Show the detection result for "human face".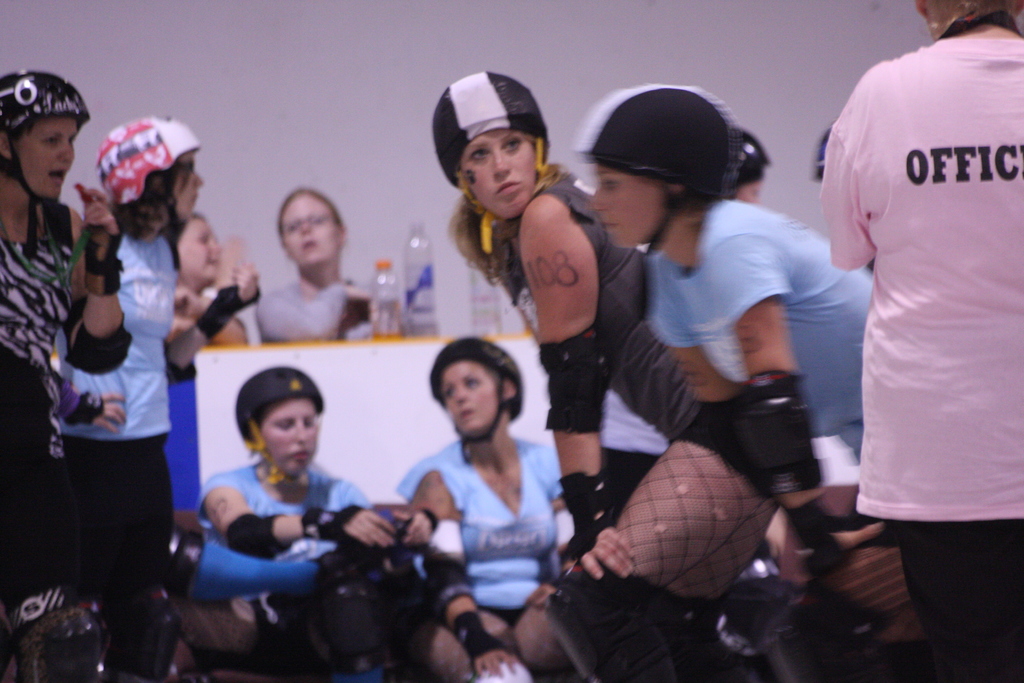
detection(281, 188, 340, 273).
